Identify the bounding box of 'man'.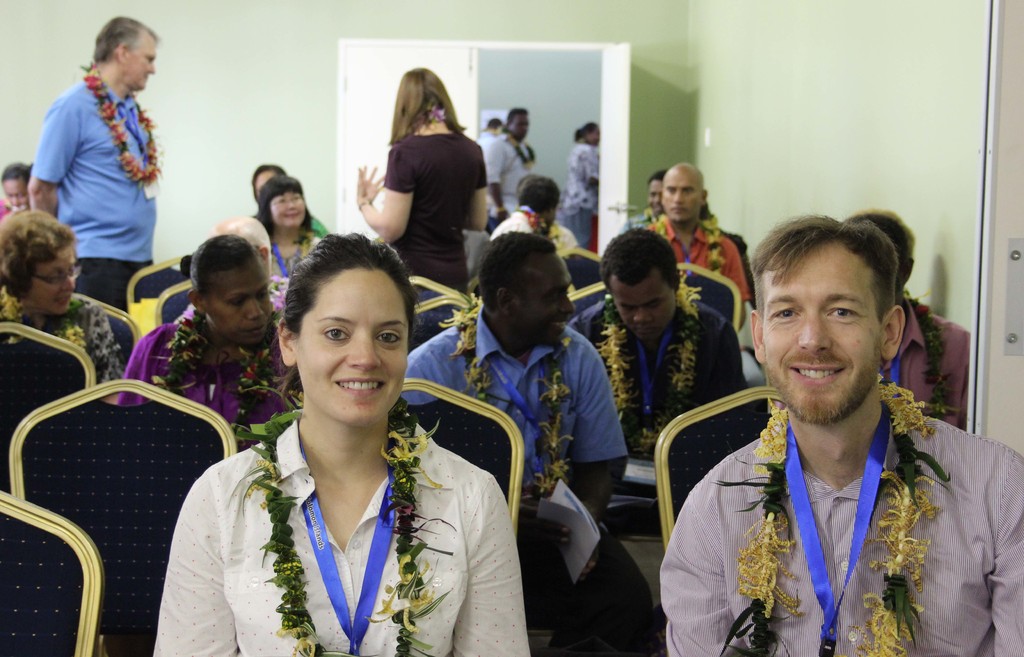
pyautogui.locateOnScreen(842, 207, 970, 430).
